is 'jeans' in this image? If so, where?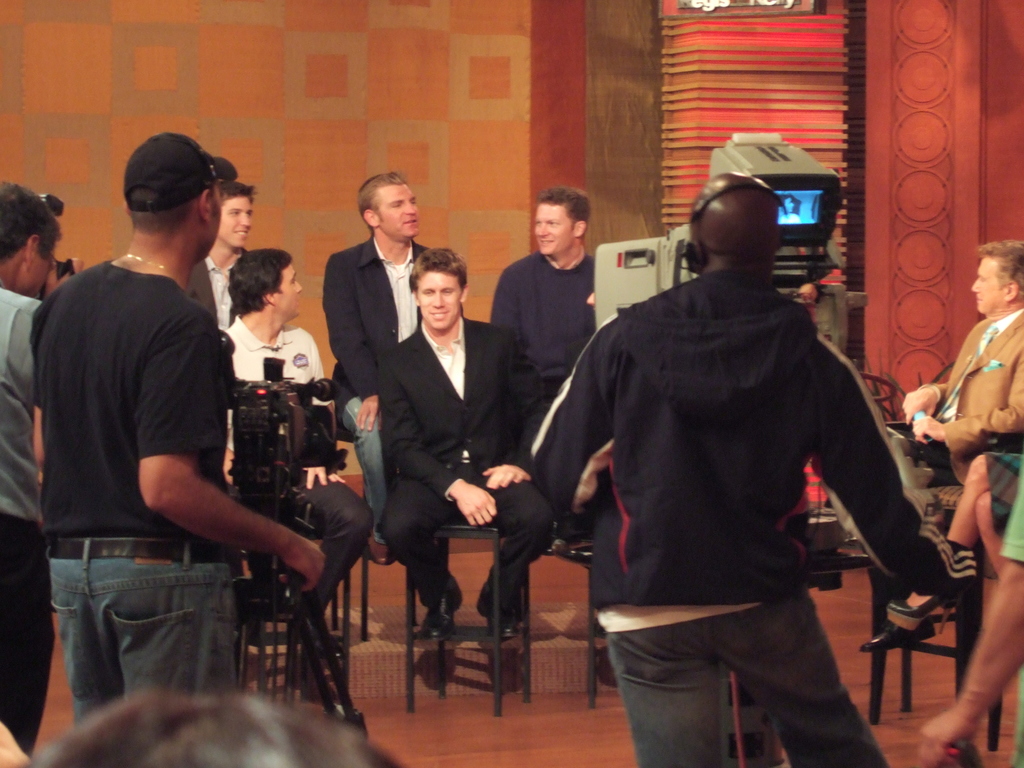
Yes, at (left=0, top=508, right=44, bottom=758).
